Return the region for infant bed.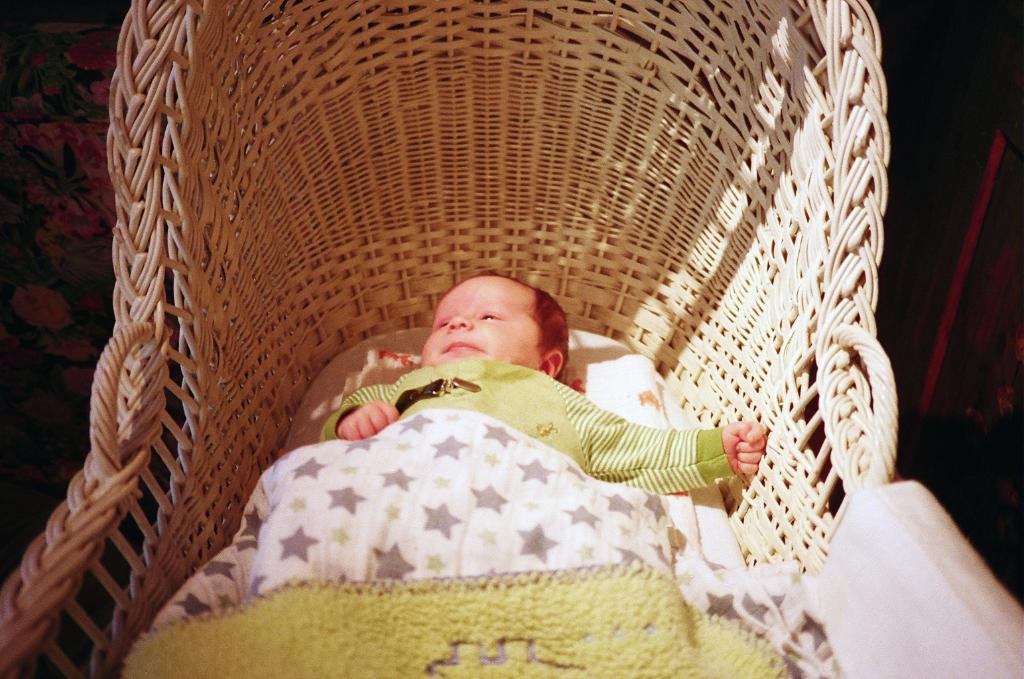
bbox=[0, 0, 1023, 678].
